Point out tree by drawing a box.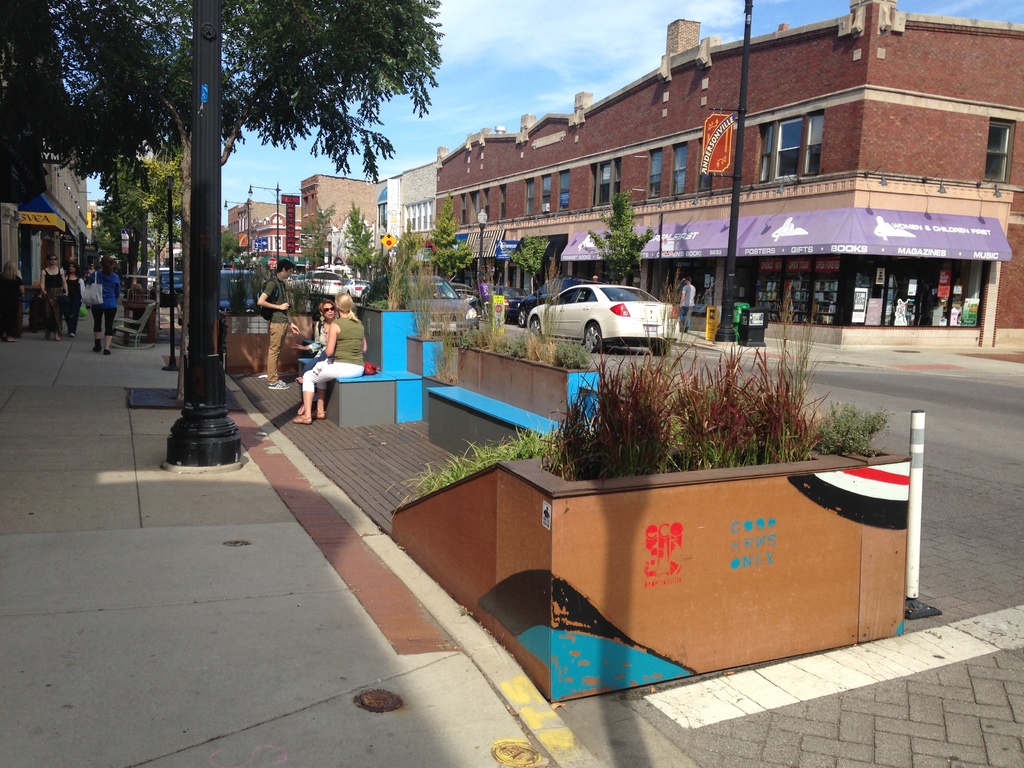
512 233 556 279.
